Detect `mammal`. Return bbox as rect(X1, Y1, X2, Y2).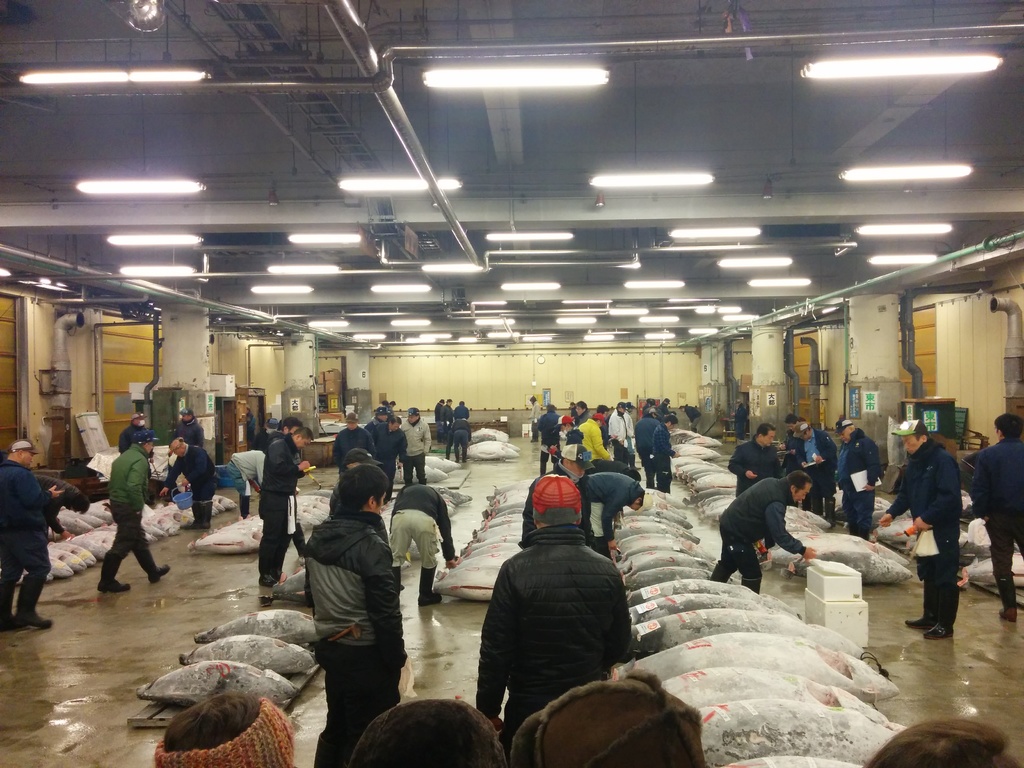
rect(608, 398, 636, 452).
